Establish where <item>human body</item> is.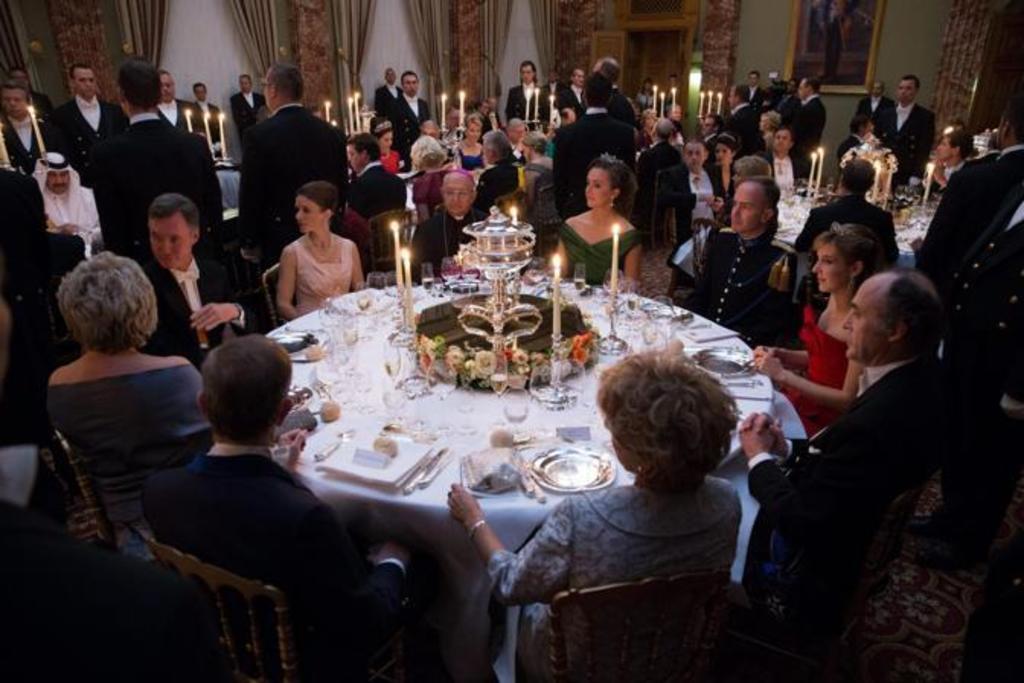
Established at (x1=389, y1=88, x2=428, y2=157).
